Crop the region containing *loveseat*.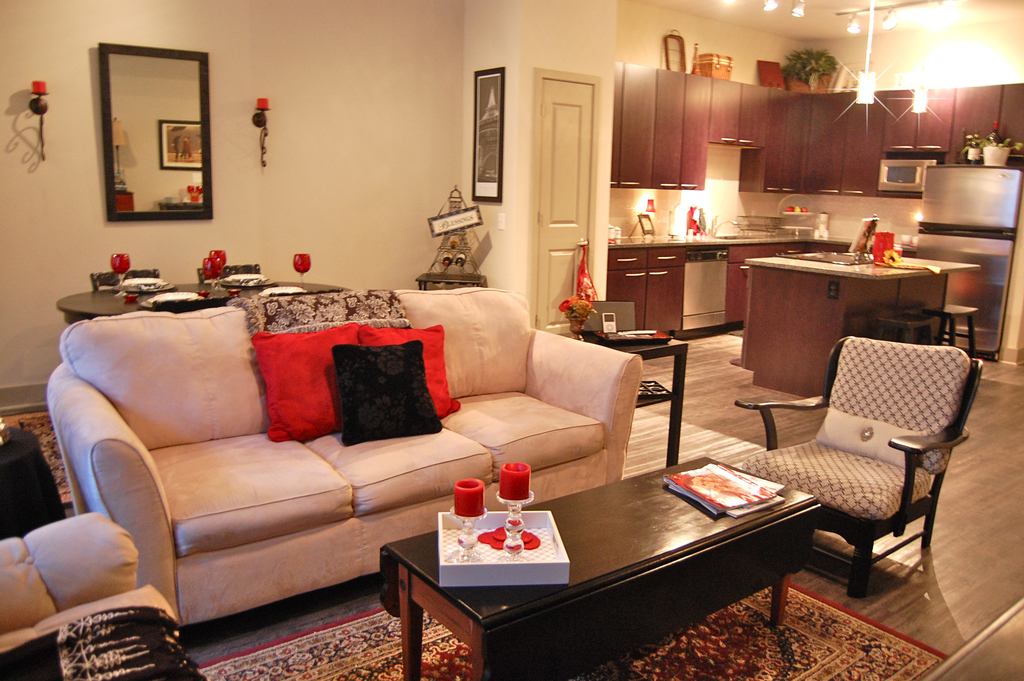
Crop region: (left=121, top=296, right=657, bottom=591).
